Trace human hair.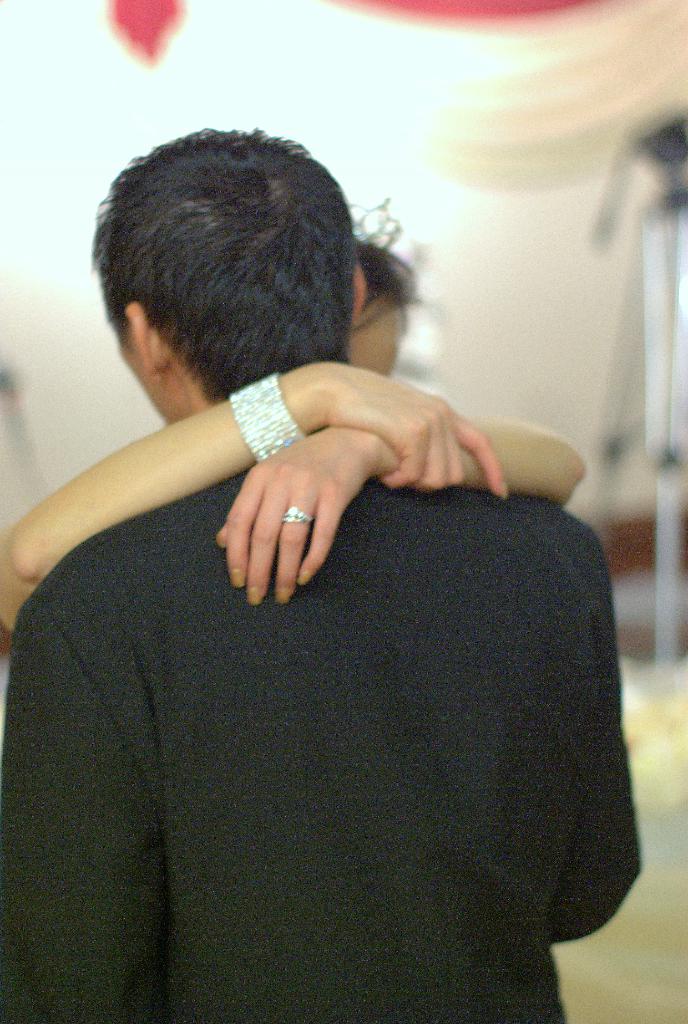
Traced to Rect(346, 207, 442, 319).
